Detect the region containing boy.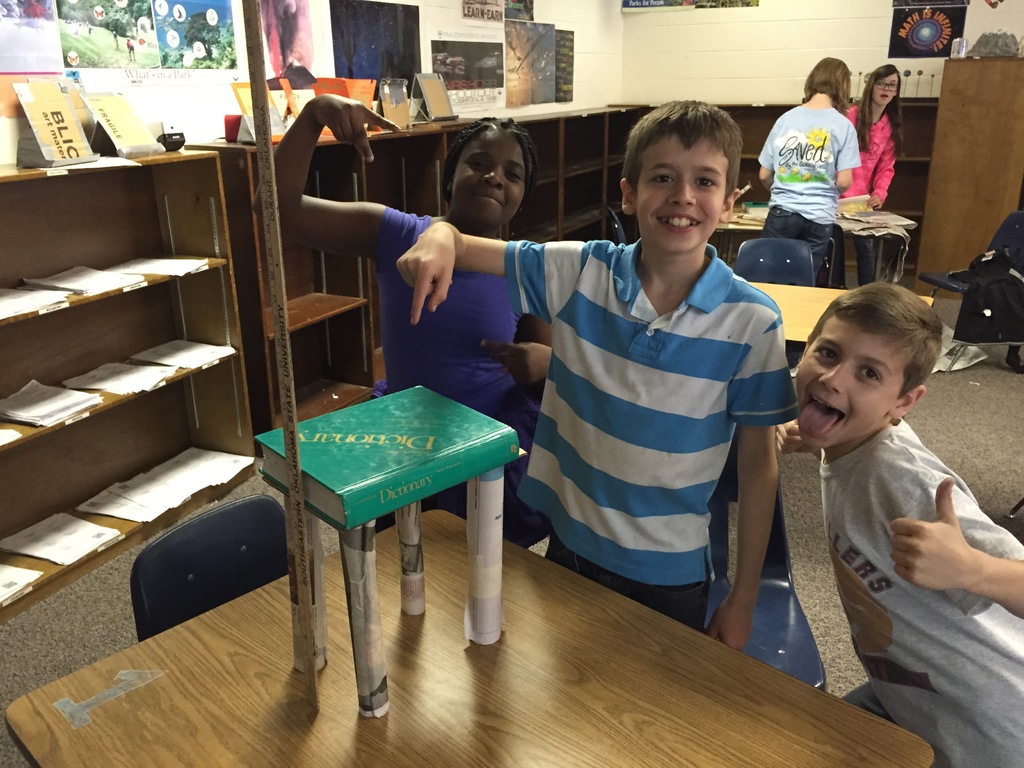
pyautogui.locateOnScreen(778, 278, 1023, 767).
